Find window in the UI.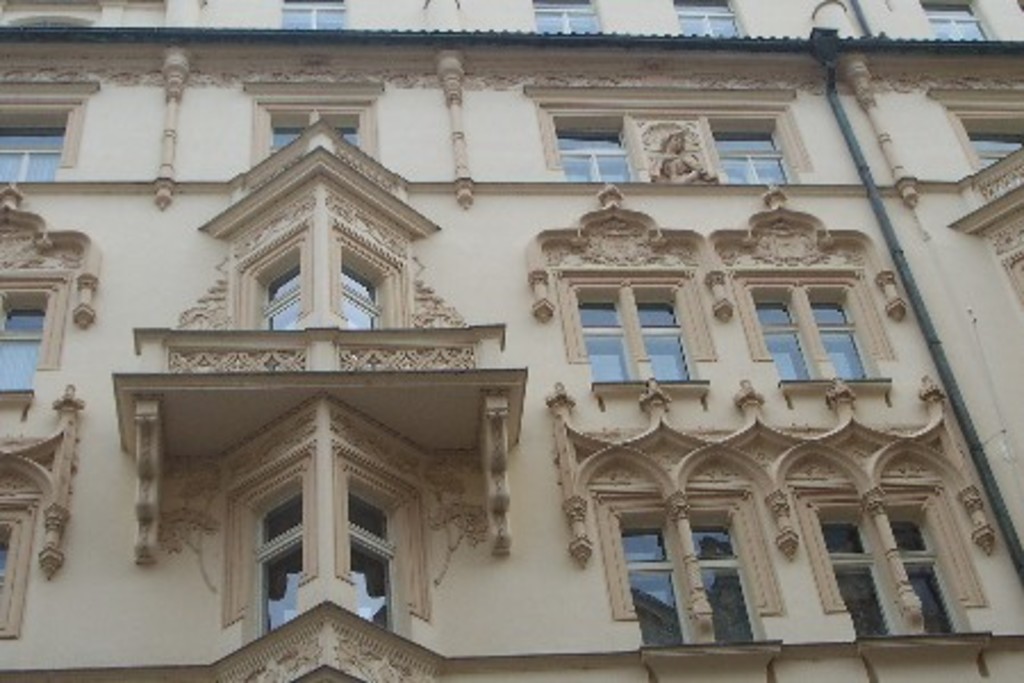
UI element at left=0, top=505, right=34, bottom=642.
